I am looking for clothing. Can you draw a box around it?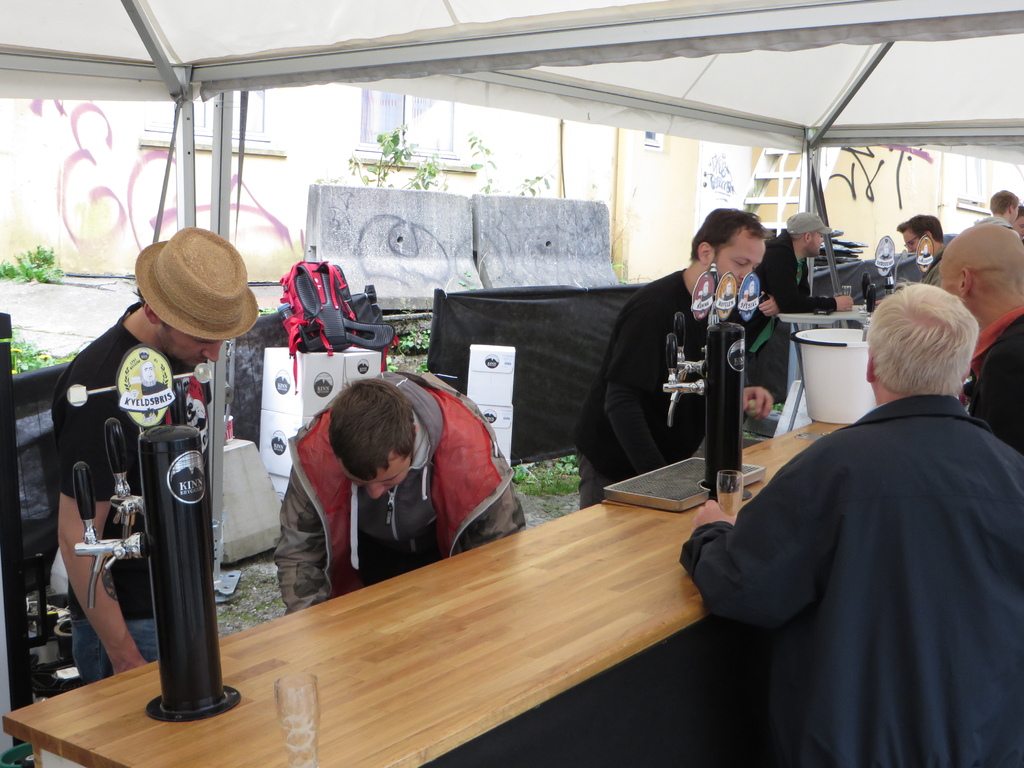
Sure, the bounding box is pyautogui.locateOnScreen(920, 246, 942, 289).
